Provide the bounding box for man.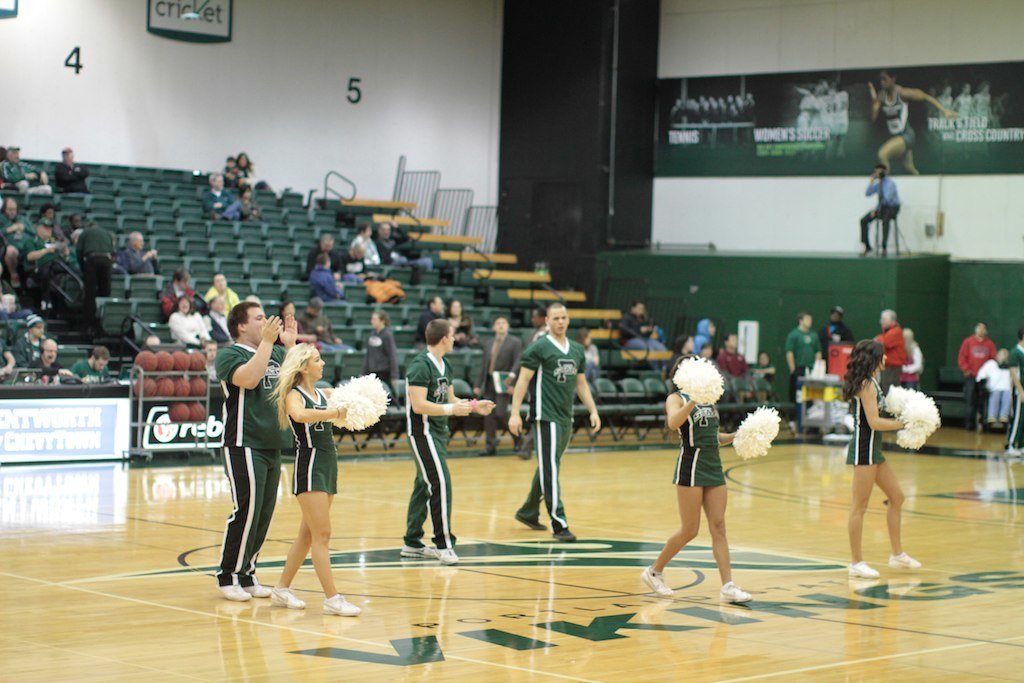
(x1=299, y1=294, x2=359, y2=355).
